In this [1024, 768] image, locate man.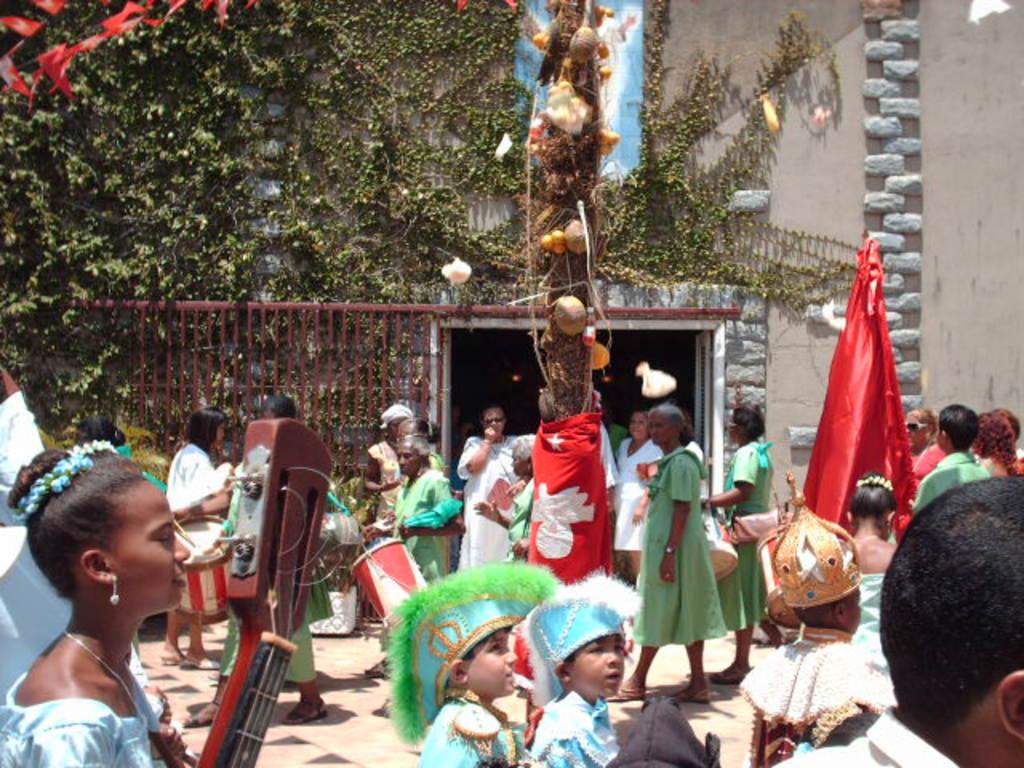
Bounding box: (left=768, top=478, right=1022, bottom=766).
